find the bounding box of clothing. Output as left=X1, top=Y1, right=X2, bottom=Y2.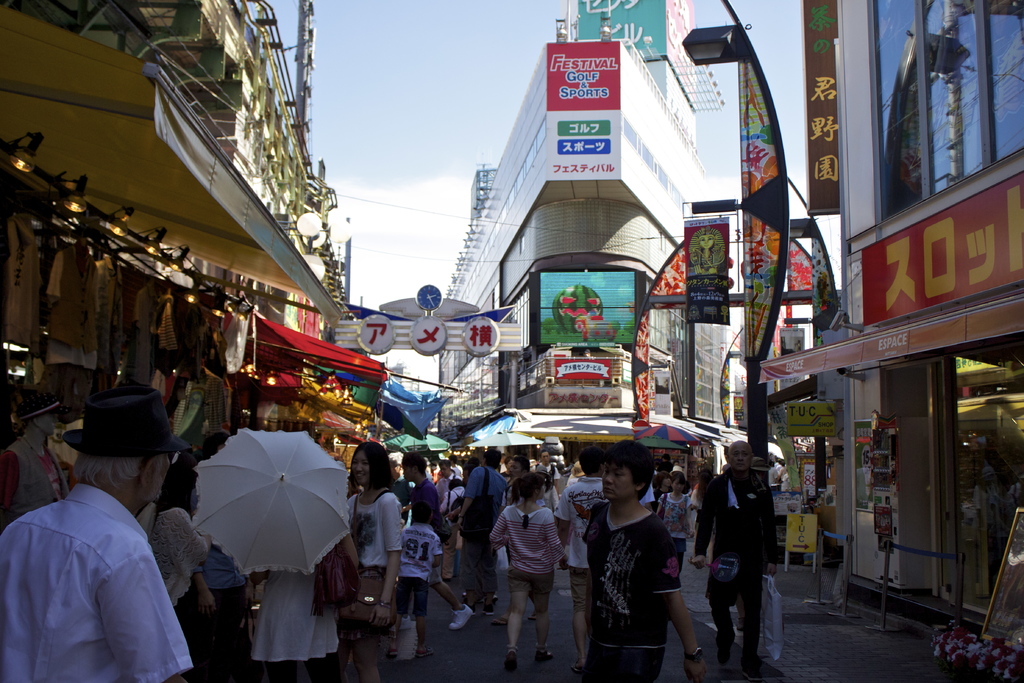
left=698, top=457, right=787, bottom=660.
